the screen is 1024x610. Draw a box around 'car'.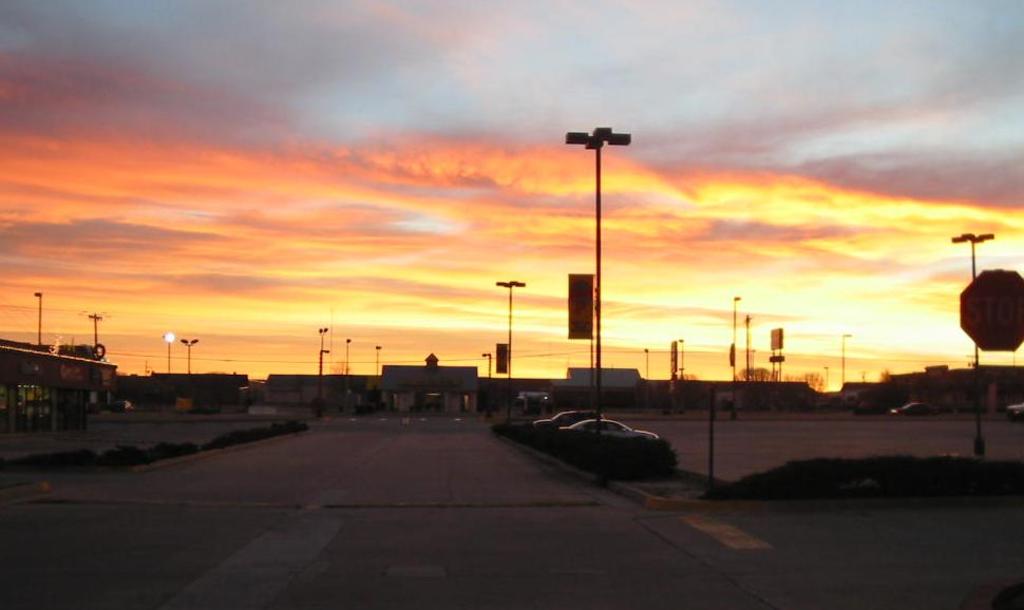
left=530, top=411, right=602, bottom=428.
